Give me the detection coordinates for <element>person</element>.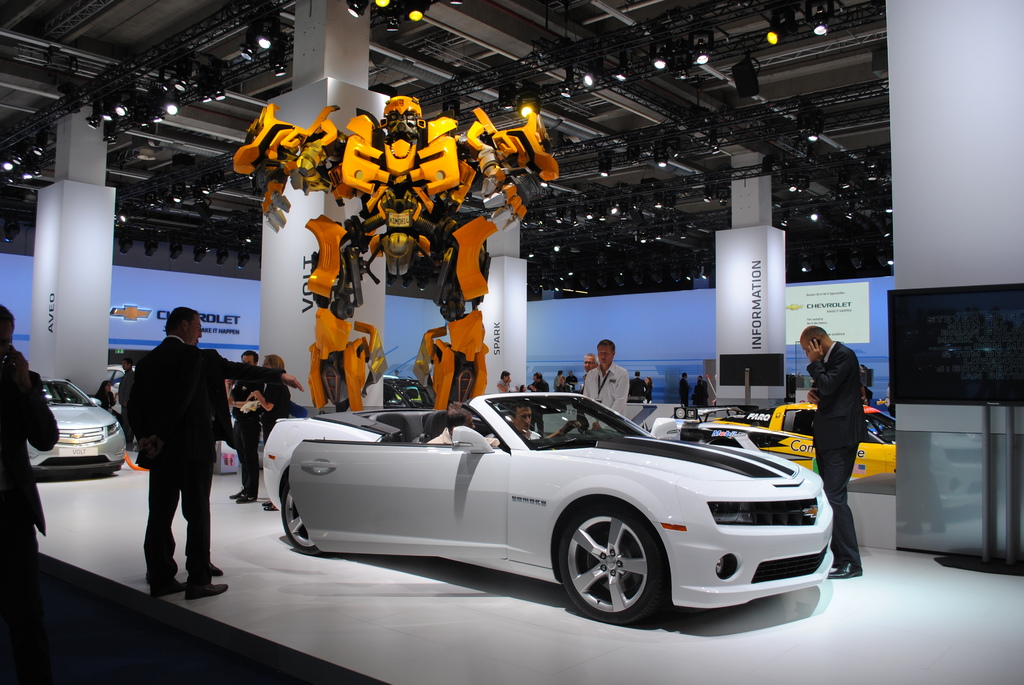
Rect(646, 374, 655, 402).
